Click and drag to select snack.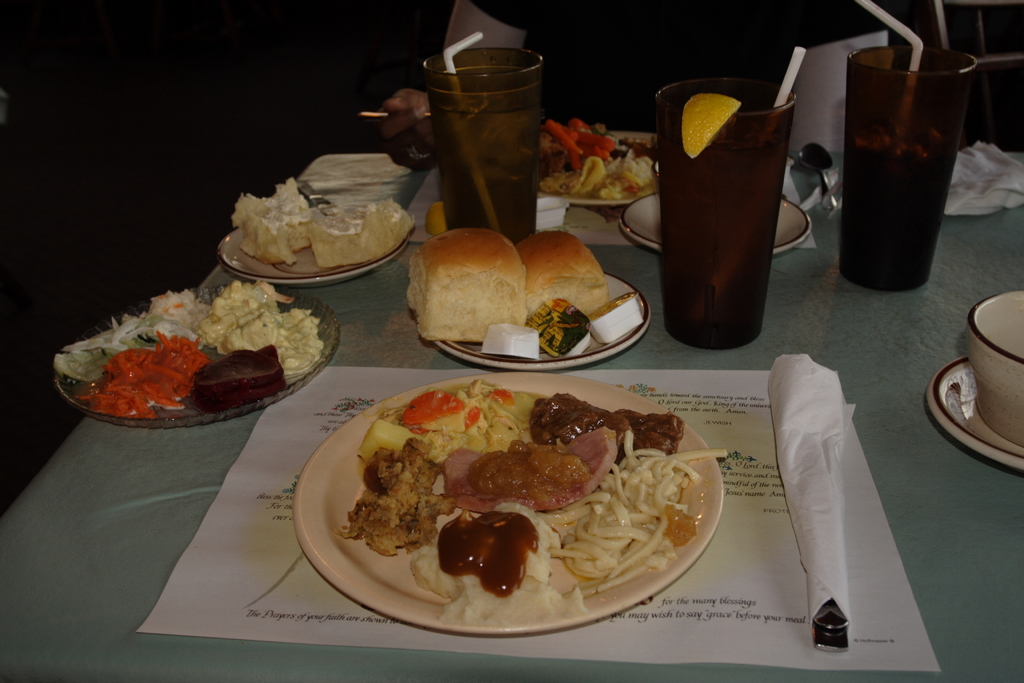
Selection: x1=230, y1=175, x2=416, y2=266.
